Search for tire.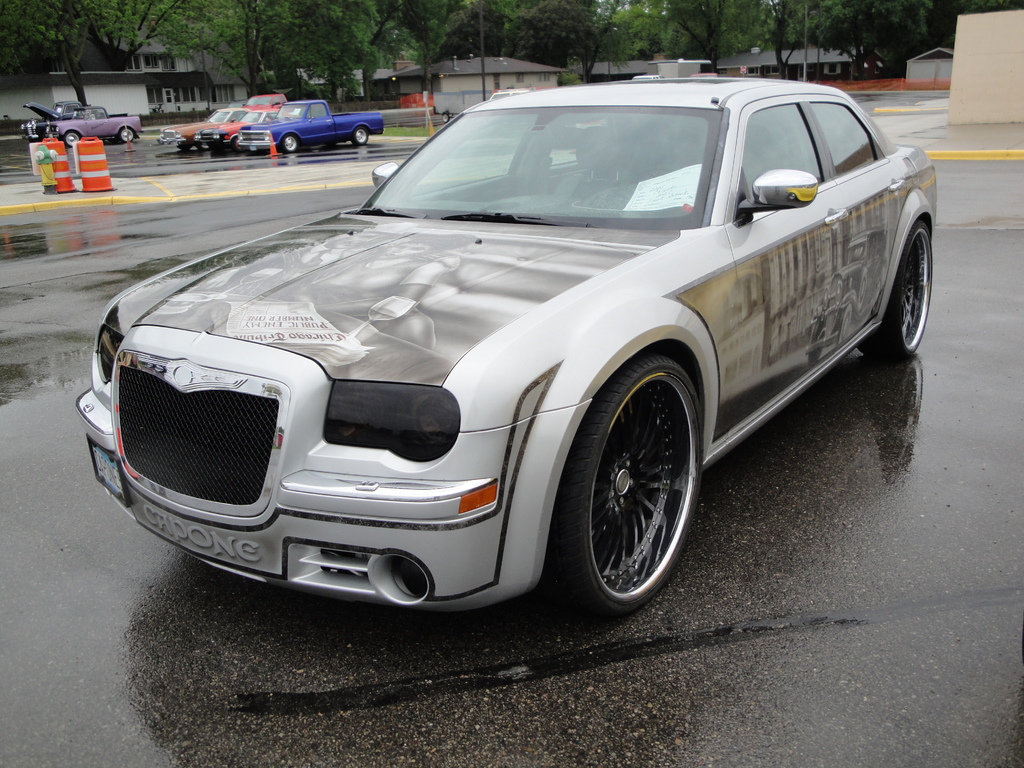
Found at bbox=[233, 136, 244, 150].
